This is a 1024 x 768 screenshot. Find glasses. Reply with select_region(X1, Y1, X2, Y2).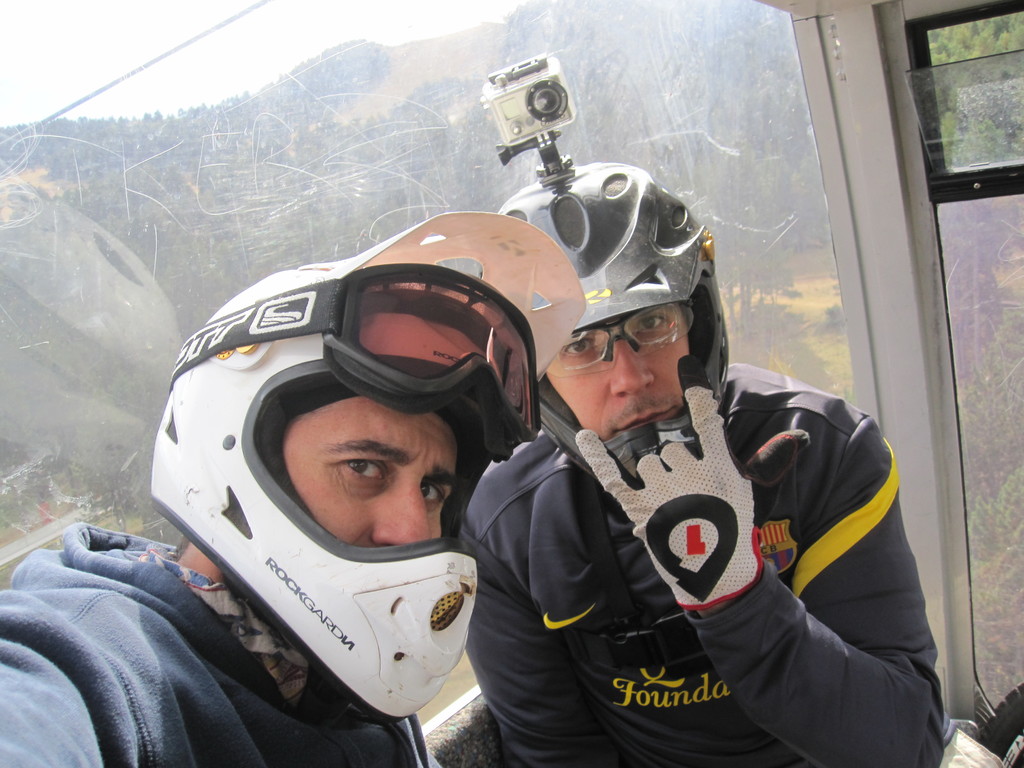
select_region(556, 305, 692, 383).
